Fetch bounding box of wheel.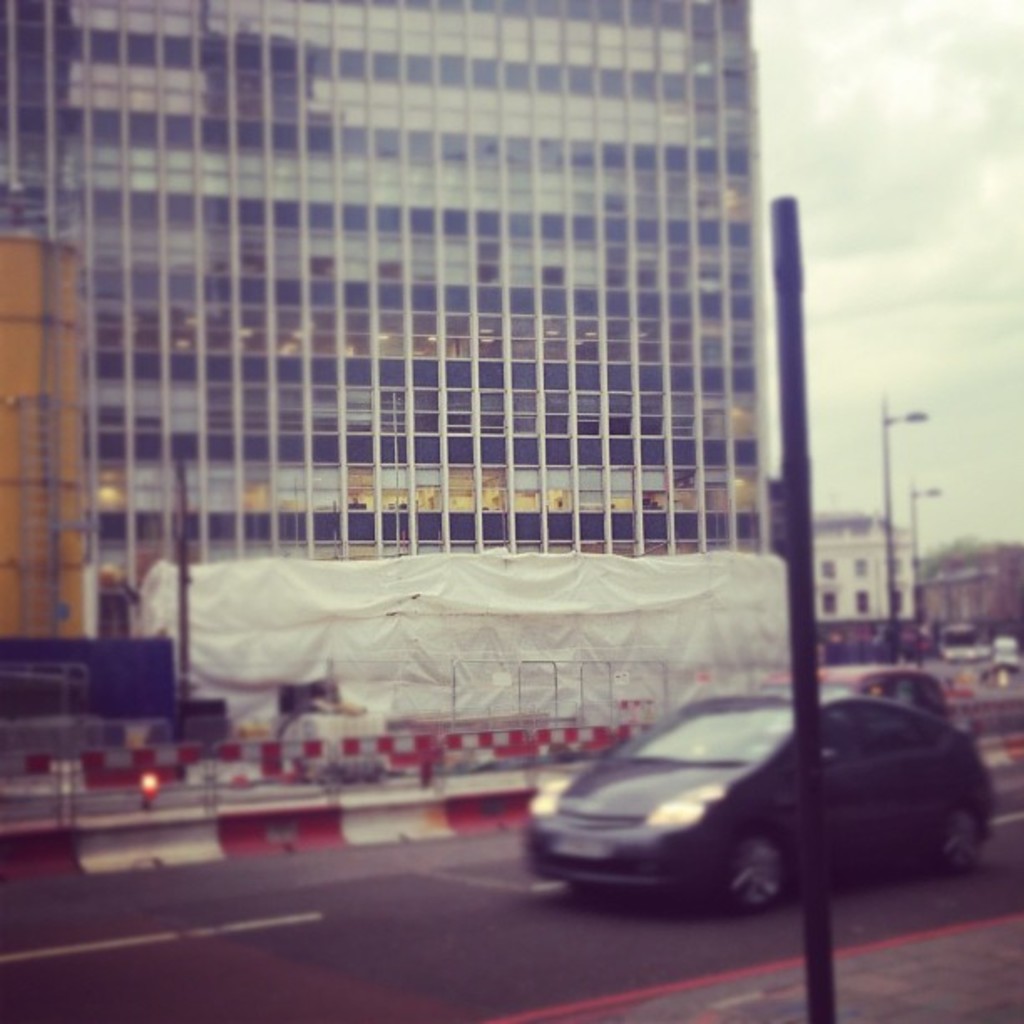
Bbox: pyautogui.locateOnScreen(714, 835, 786, 917).
